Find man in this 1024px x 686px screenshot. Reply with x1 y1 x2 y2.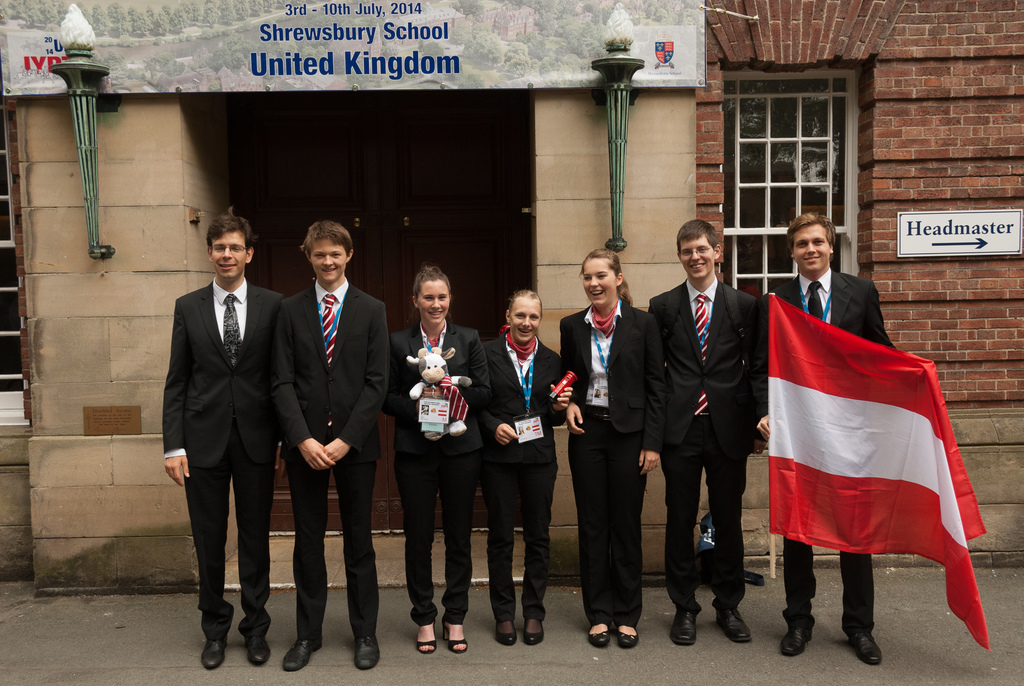
616 215 762 645.
